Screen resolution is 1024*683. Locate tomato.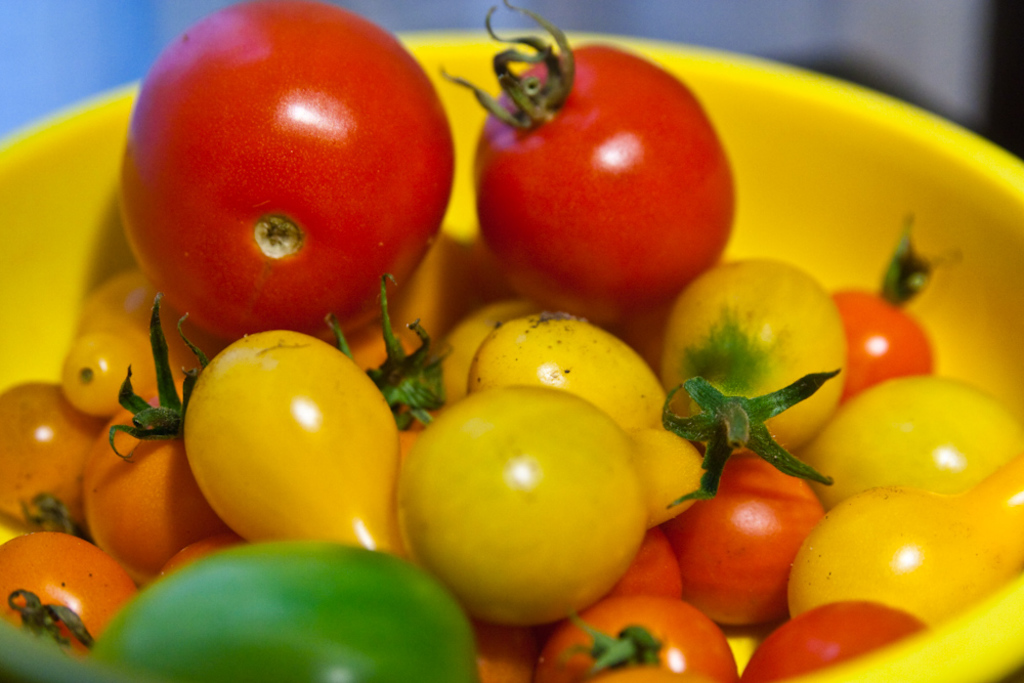
111:10:471:351.
